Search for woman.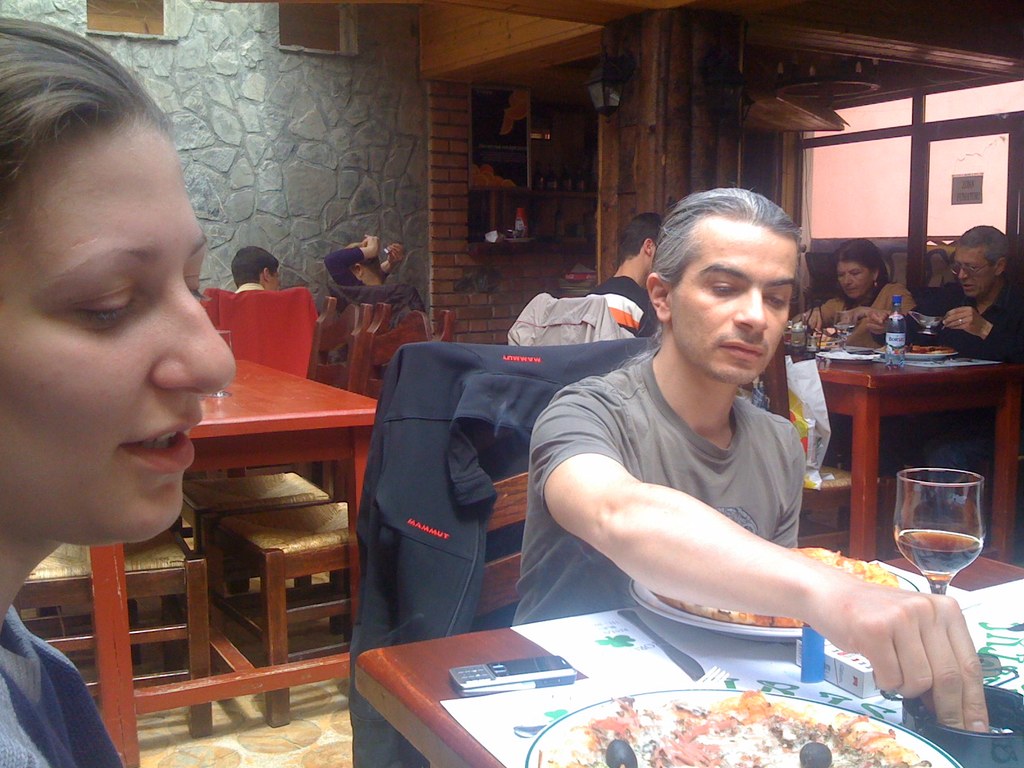
Found at 0/31/267/692.
